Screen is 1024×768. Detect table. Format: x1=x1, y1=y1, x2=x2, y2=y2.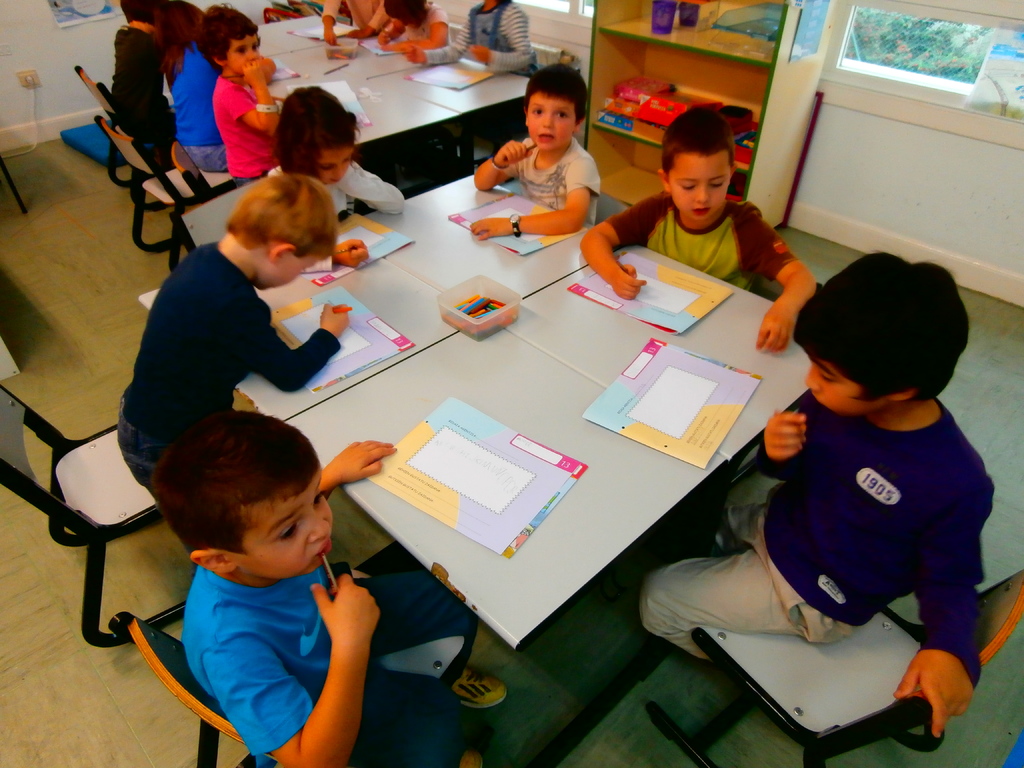
x1=387, y1=178, x2=616, y2=296.
